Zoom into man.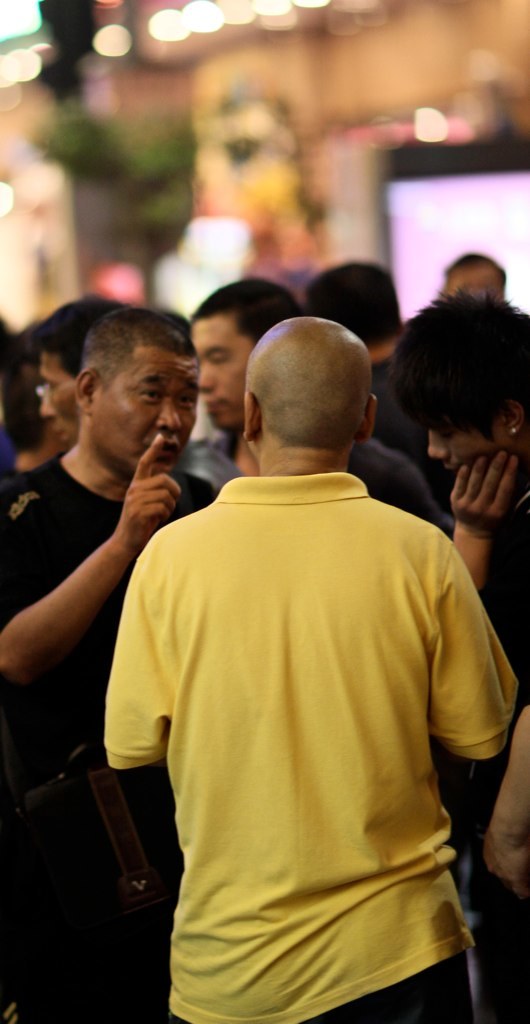
Zoom target: pyautogui.locateOnScreen(384, 289, 529, 1022).
